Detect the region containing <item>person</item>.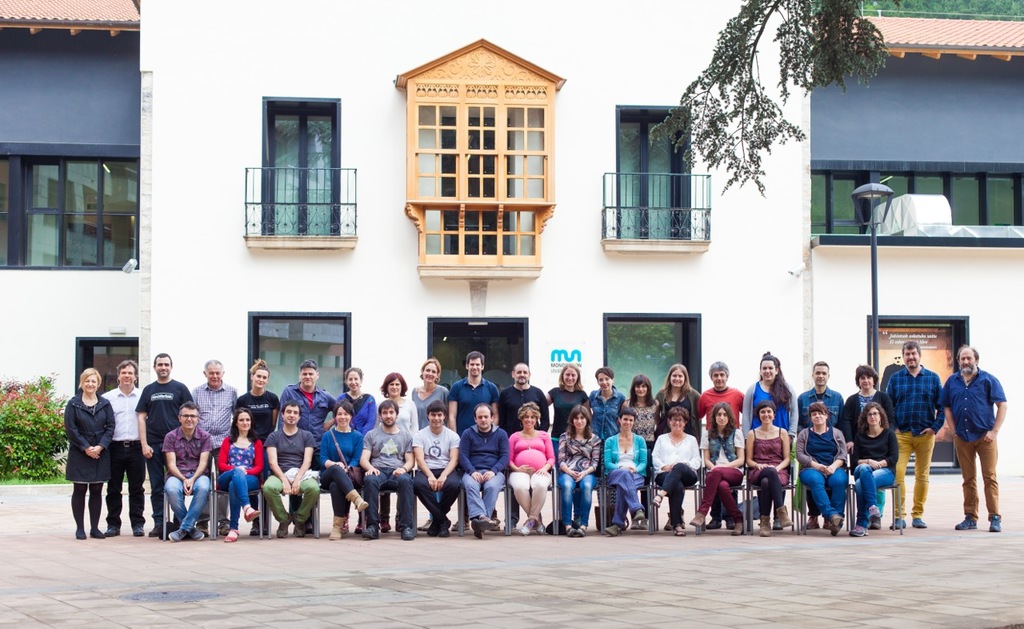
174,356,231,531.
